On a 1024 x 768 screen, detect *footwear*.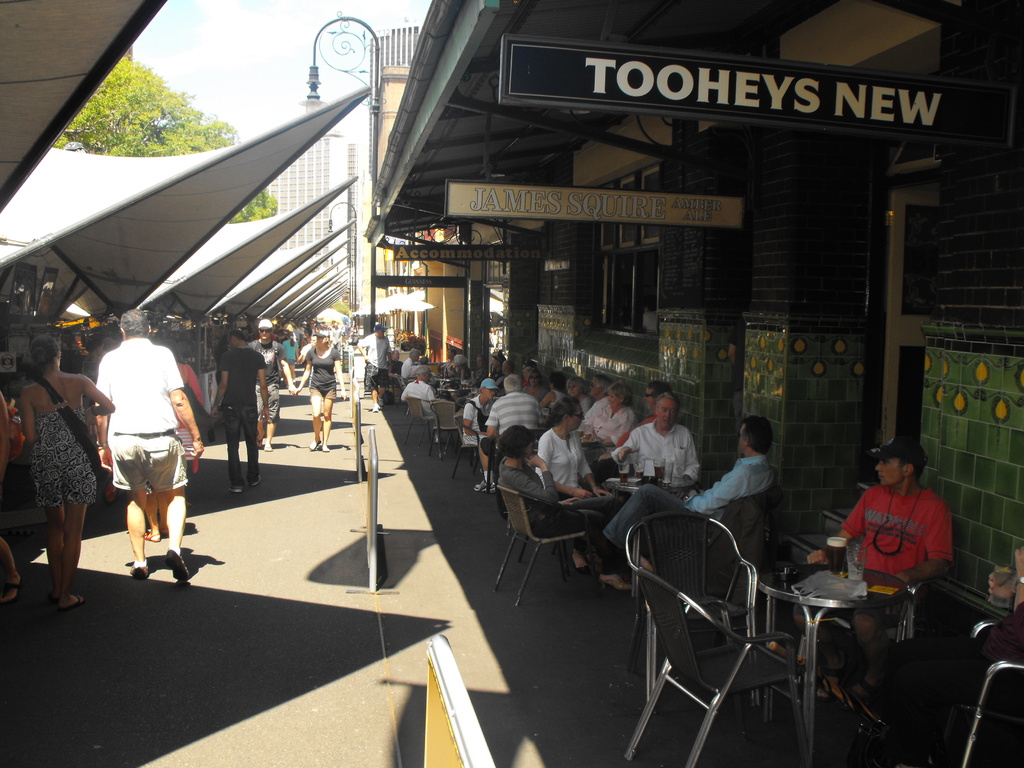
129:563:149:575.
